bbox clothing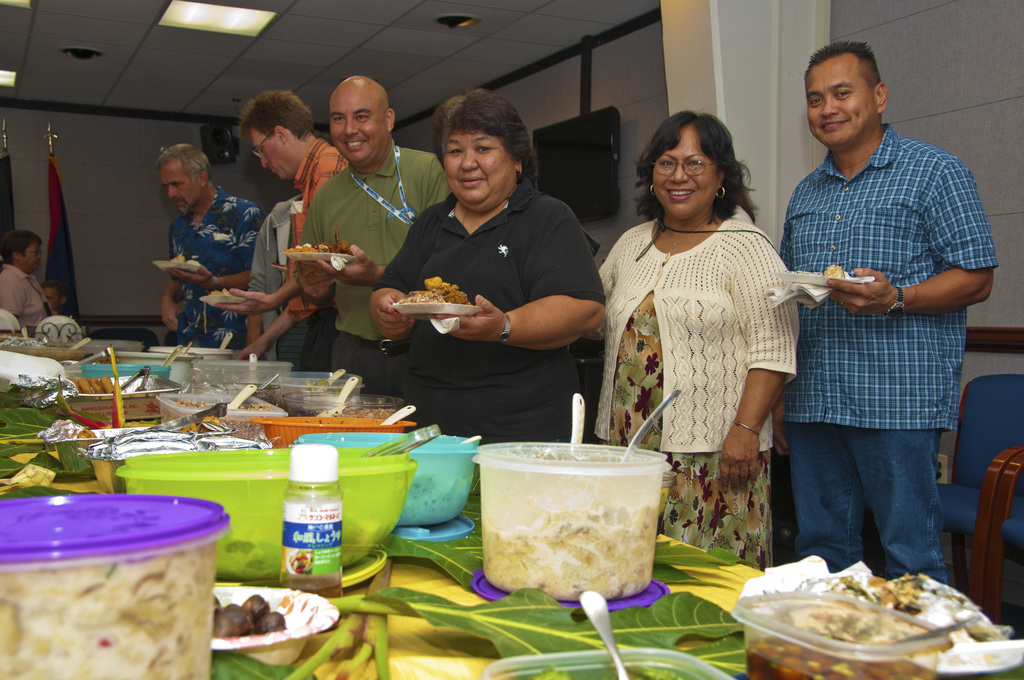
<box>0,263,58,334</box>
